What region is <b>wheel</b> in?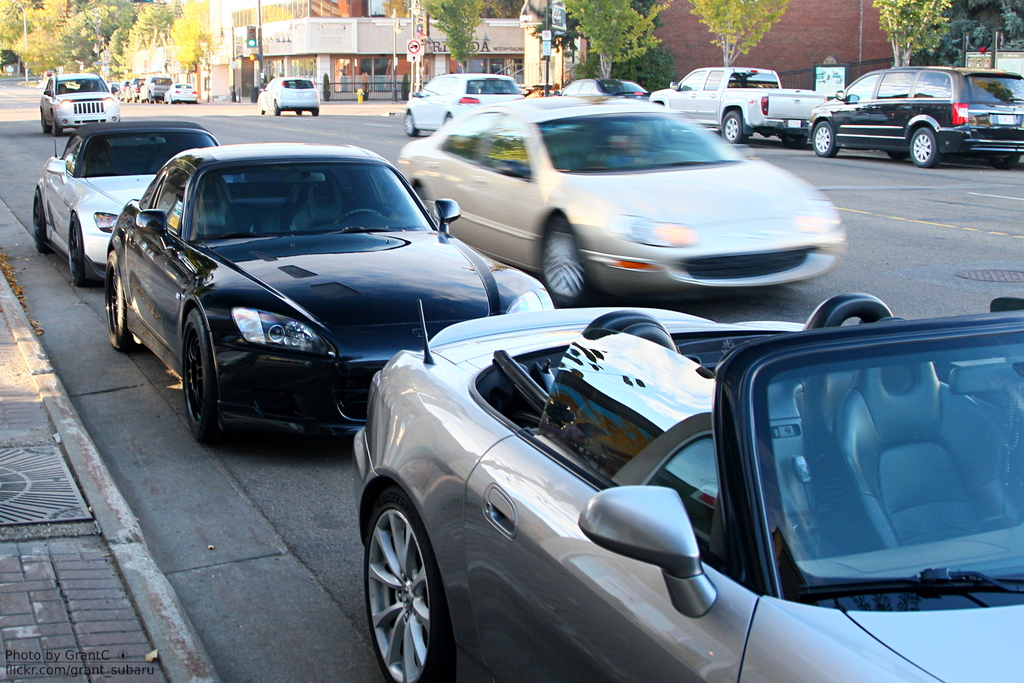
(178,306,230,446).
